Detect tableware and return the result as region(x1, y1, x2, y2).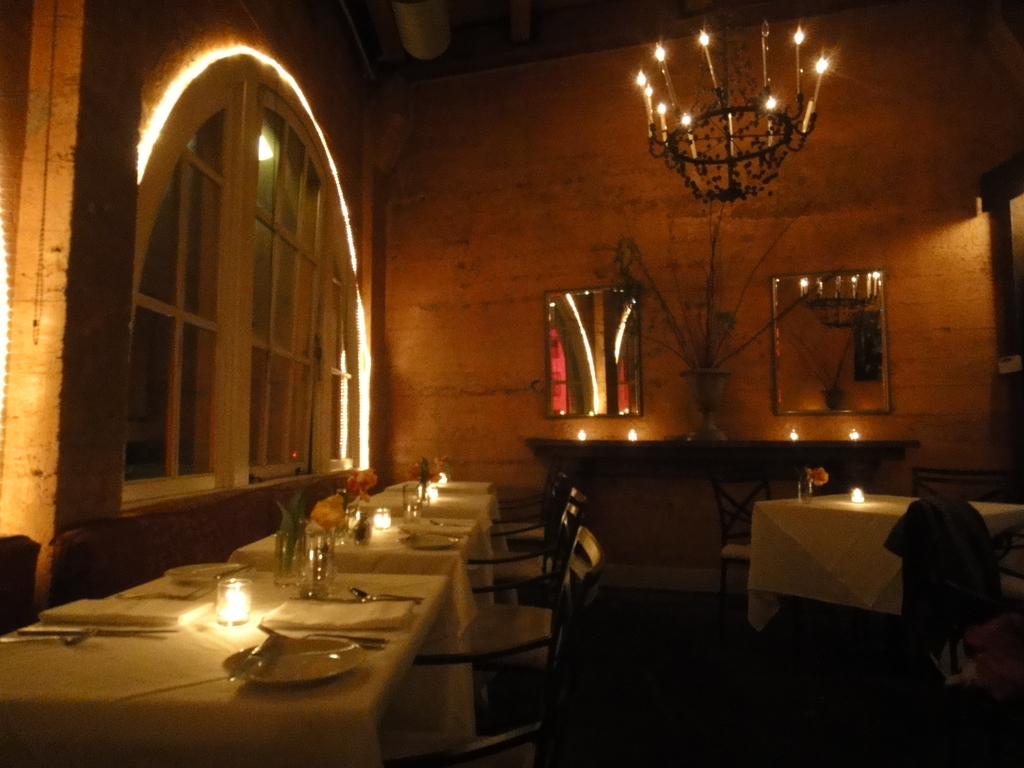
region(222, 637, 368, 685).
